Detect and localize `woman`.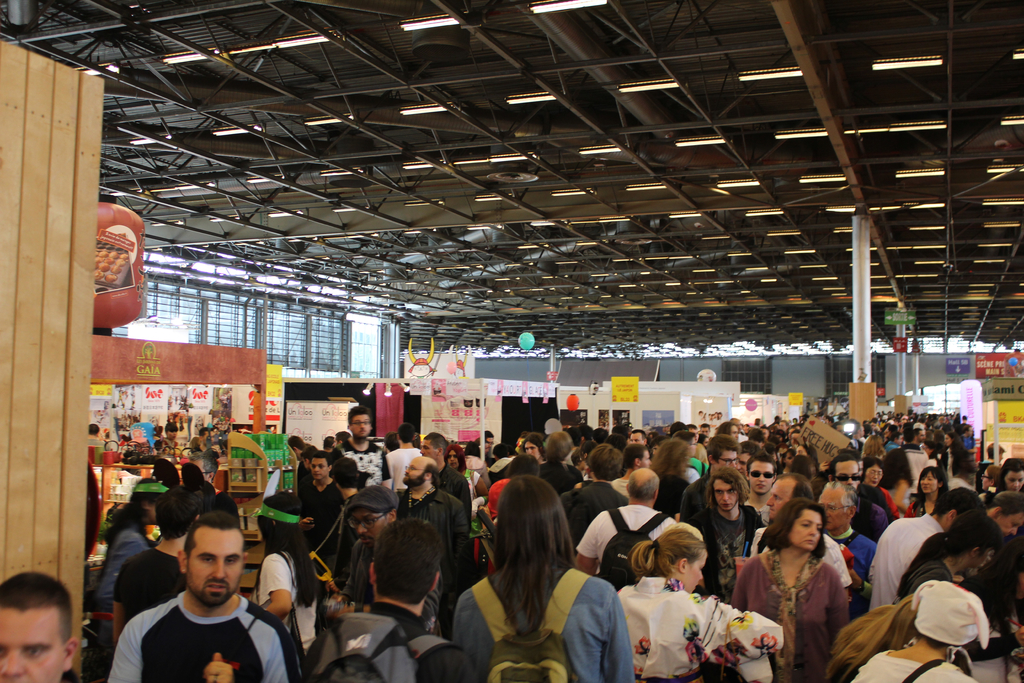
Localized at BBox(611, 529, 790, 682).
